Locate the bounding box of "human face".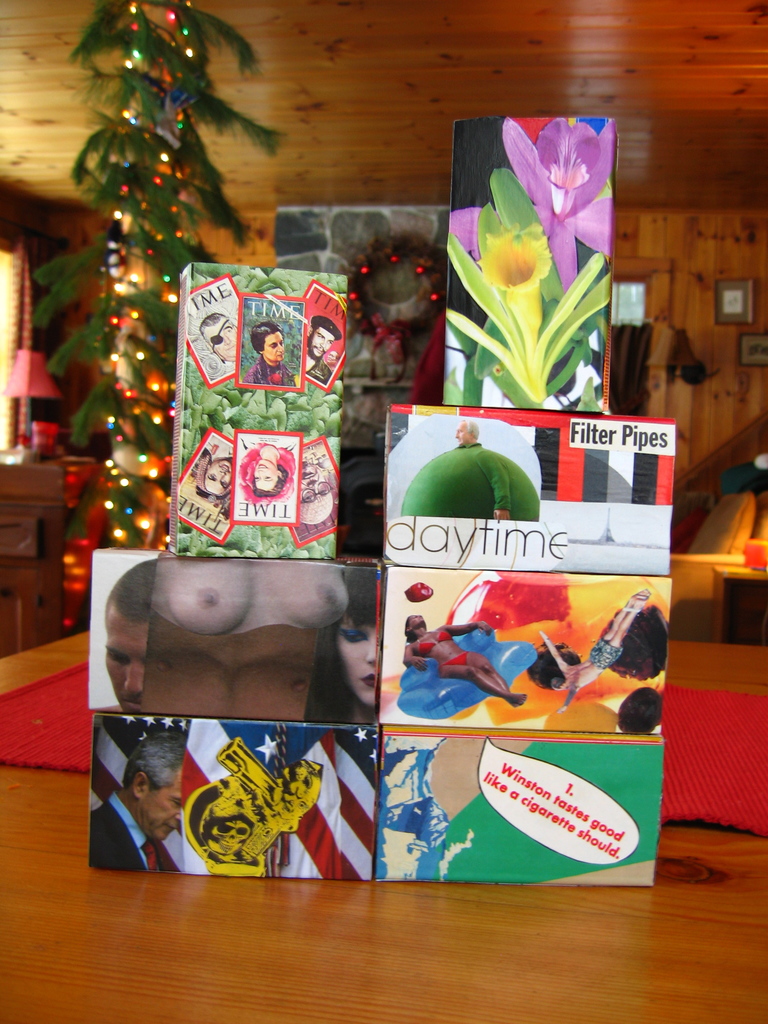
Bounding box: x1=100, y1=599, x2=155, y2=714.
